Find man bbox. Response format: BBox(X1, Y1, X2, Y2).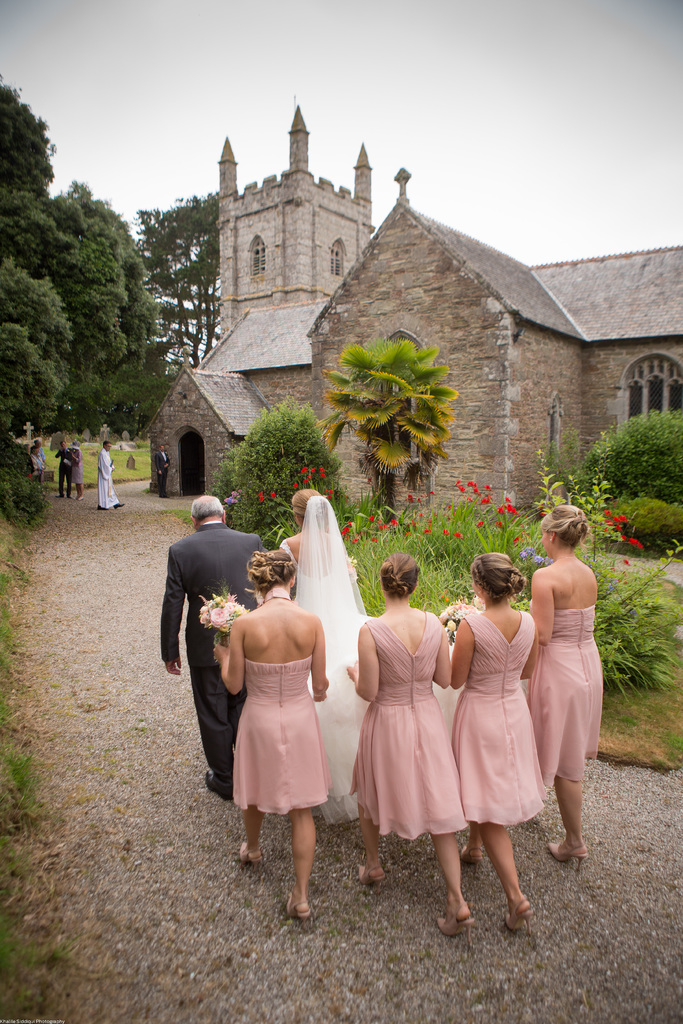
BBox(154, 443, 171, 495).
